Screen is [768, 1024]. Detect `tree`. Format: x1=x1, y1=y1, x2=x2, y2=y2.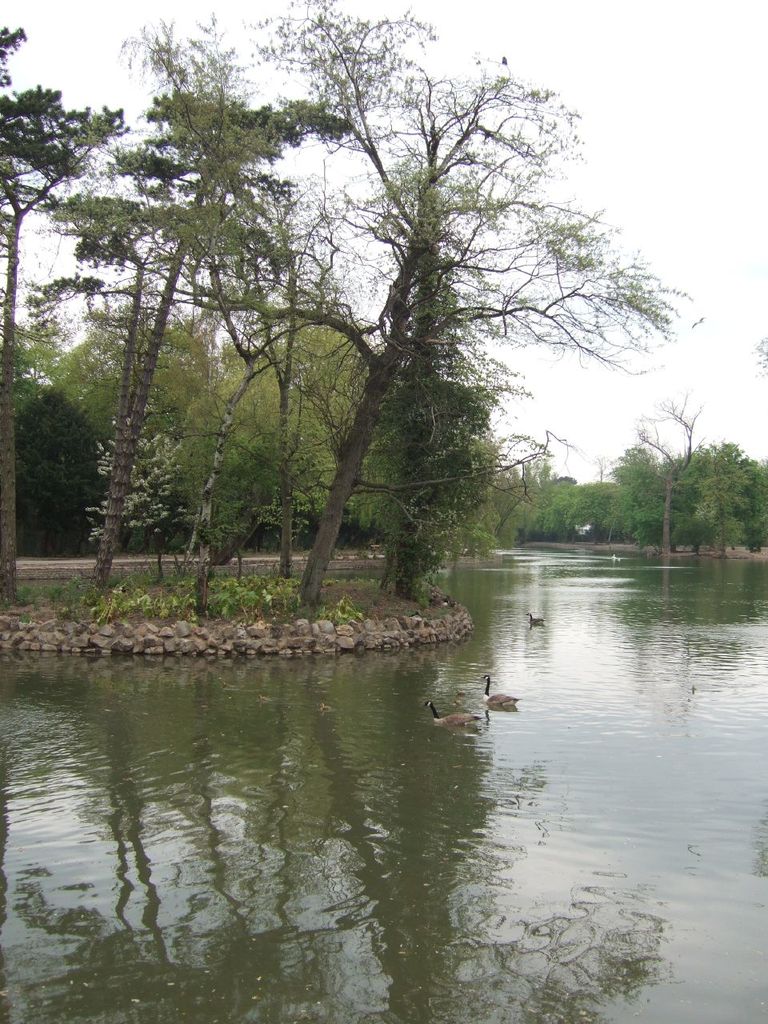
x1=239, y1=10, x2=693, y2=603.
